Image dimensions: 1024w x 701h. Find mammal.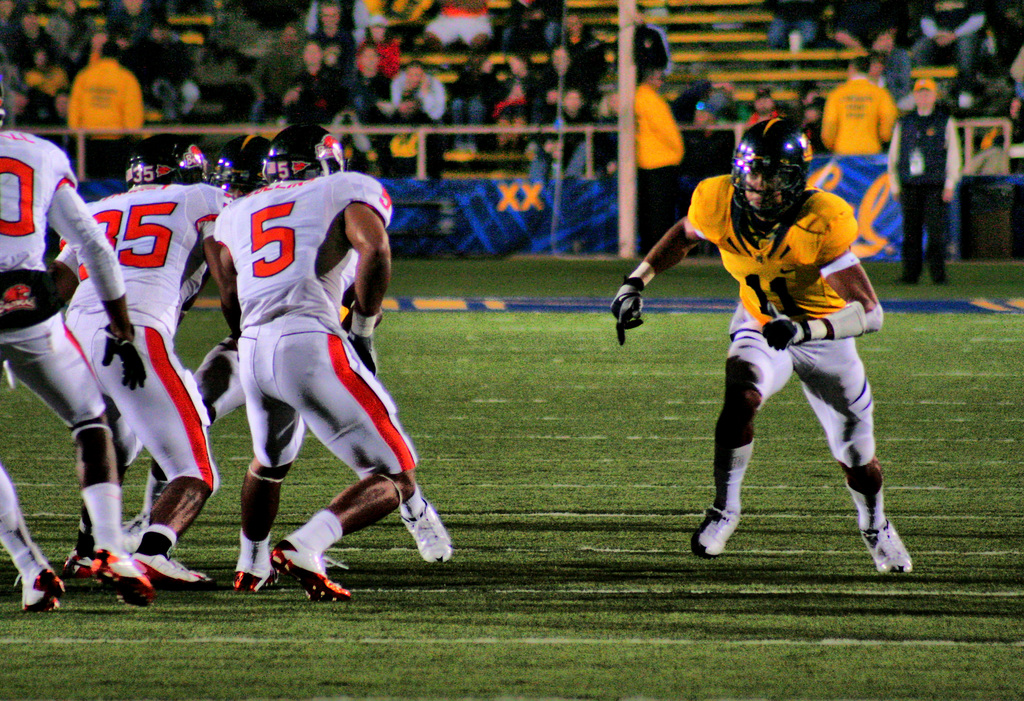
region(388, 62, 448, 123).
